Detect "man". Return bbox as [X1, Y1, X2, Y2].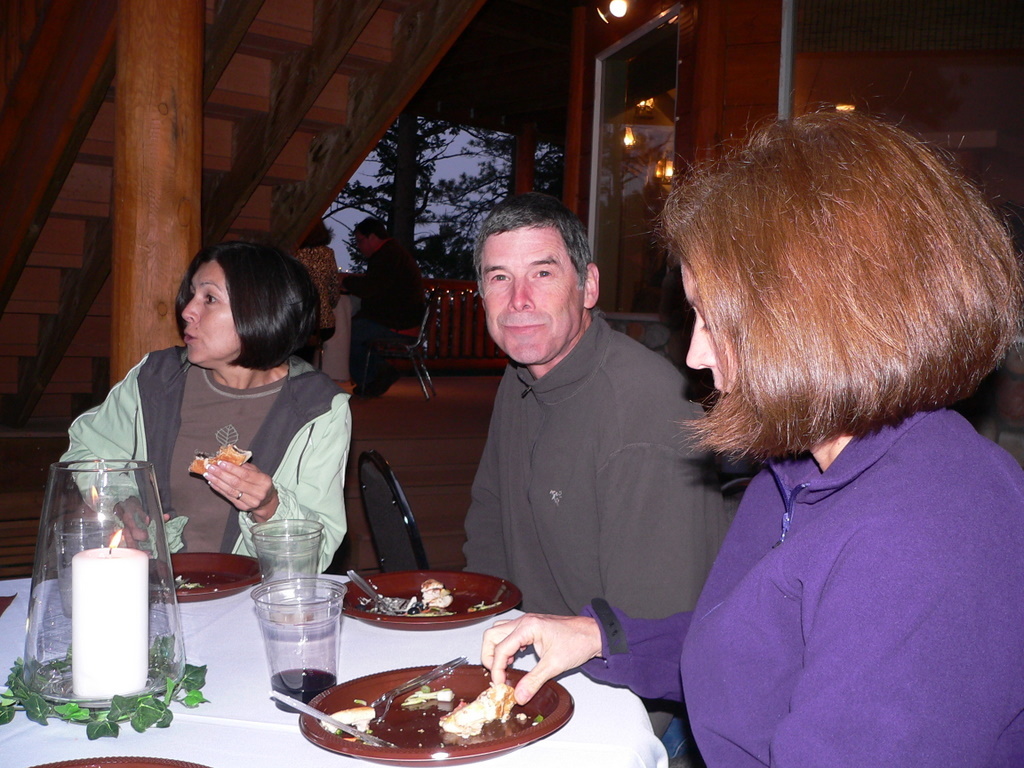
[426, 208, 715, 688].
